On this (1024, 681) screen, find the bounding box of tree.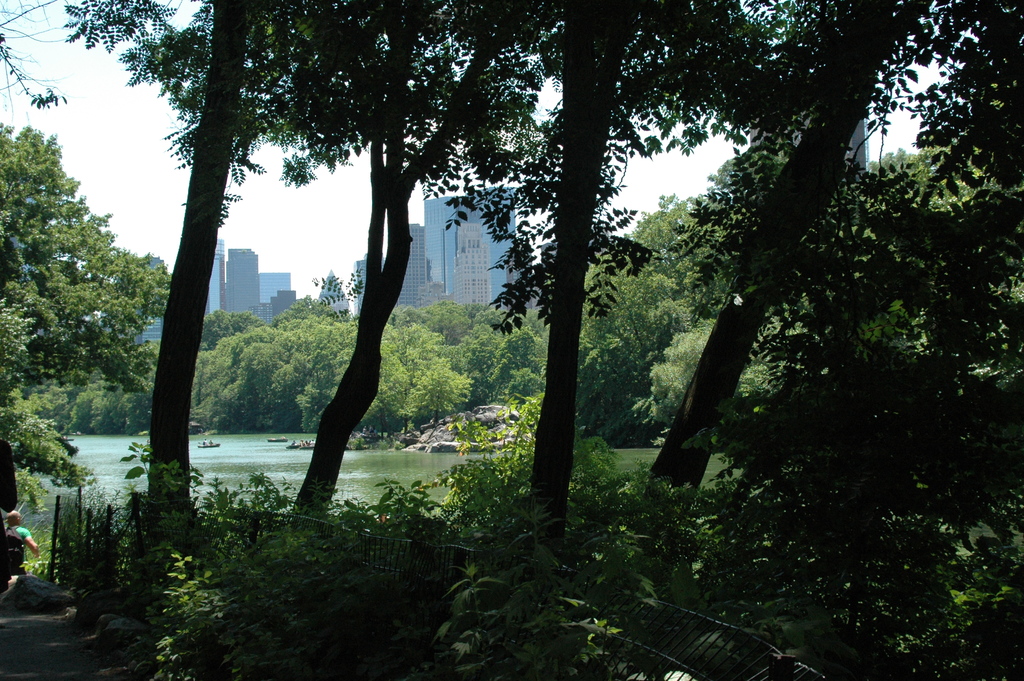
Bounding box: (left=272, top=341, right=328, bottom=417).
